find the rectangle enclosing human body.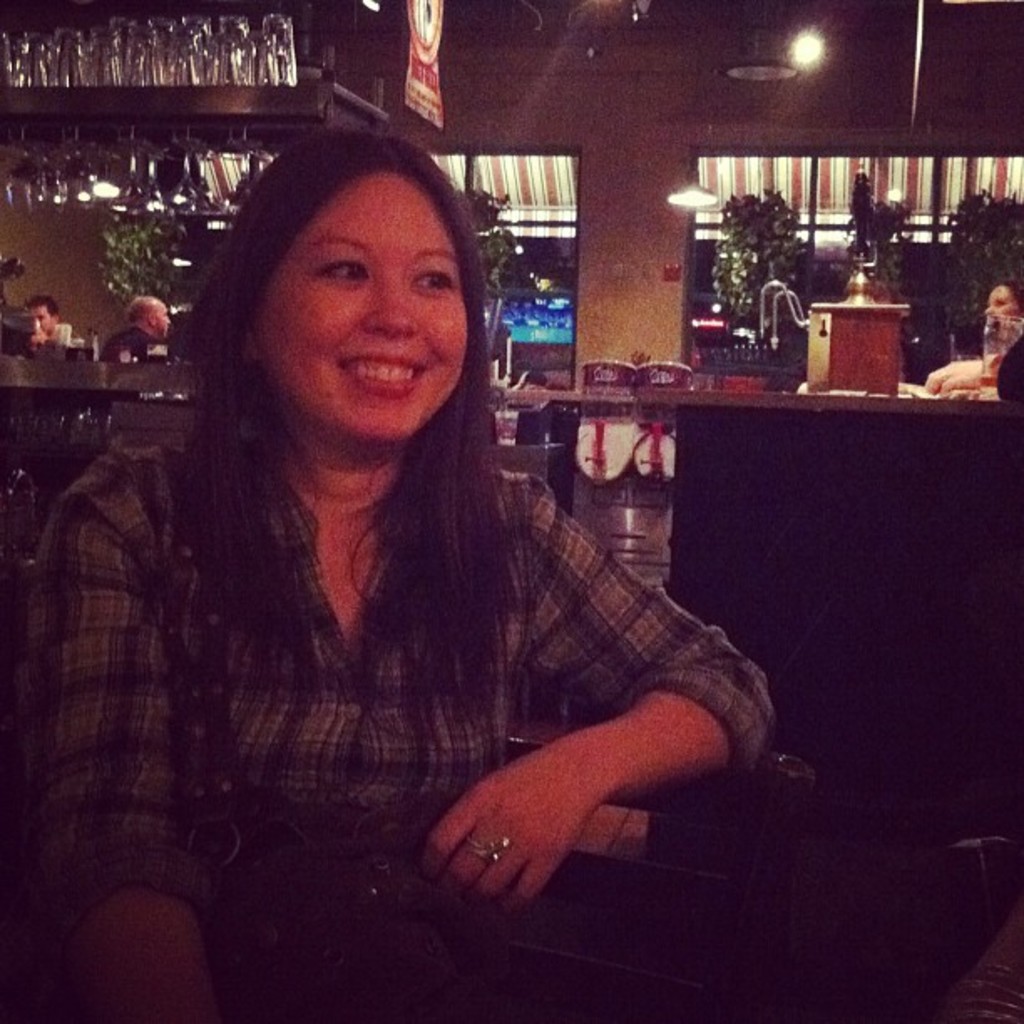
x1=44, y1=124, x2=803, y2=1002.
